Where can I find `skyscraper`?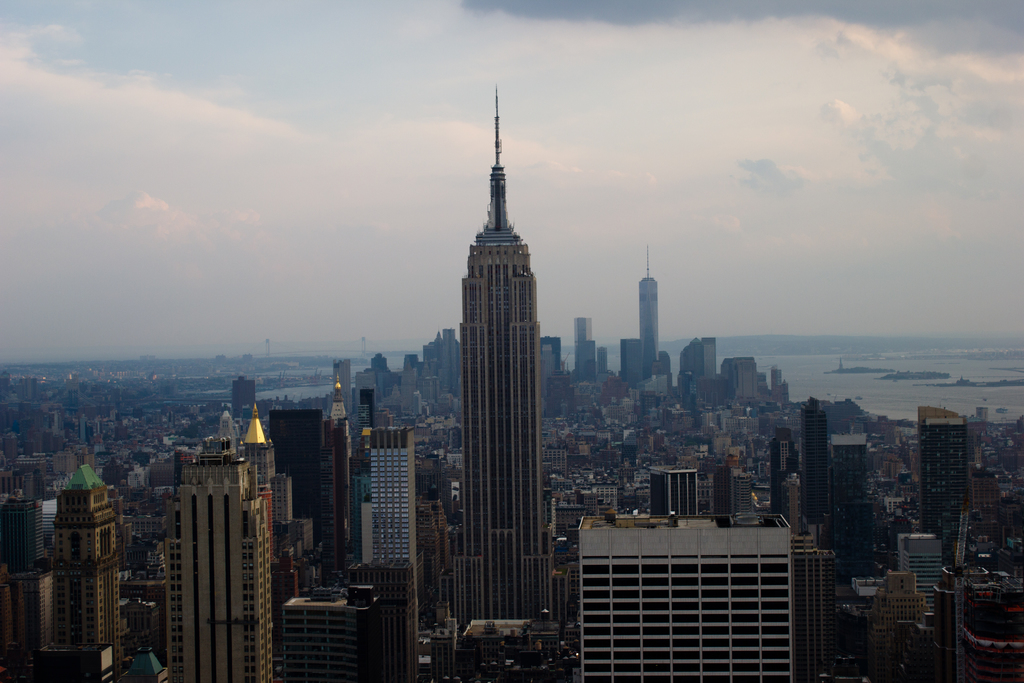
You can find it at BBox(634, 246, 662, 367).
